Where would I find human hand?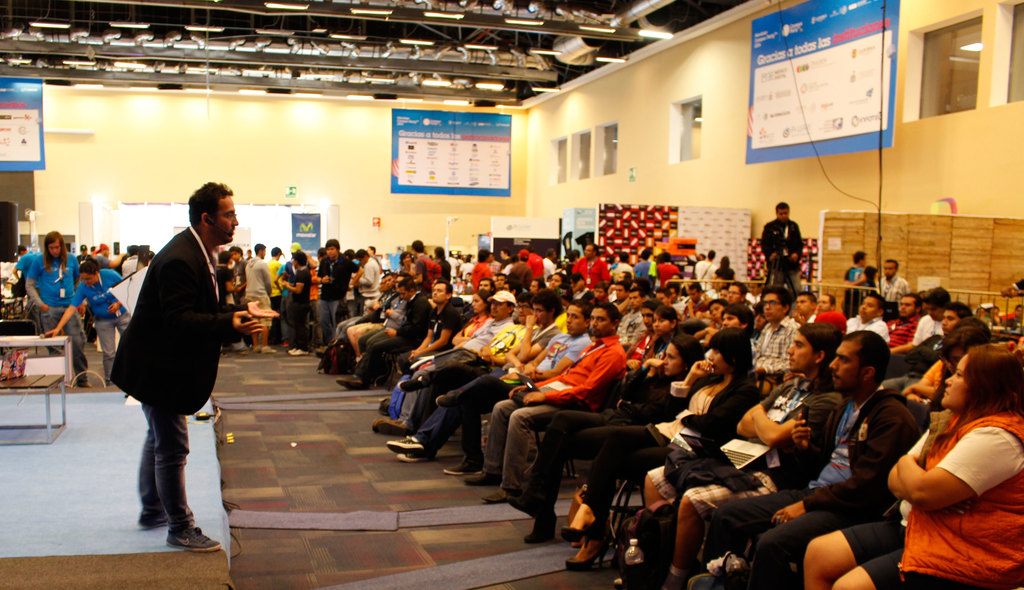
At <bbox>75, 303, 87, 315</bbox>.
